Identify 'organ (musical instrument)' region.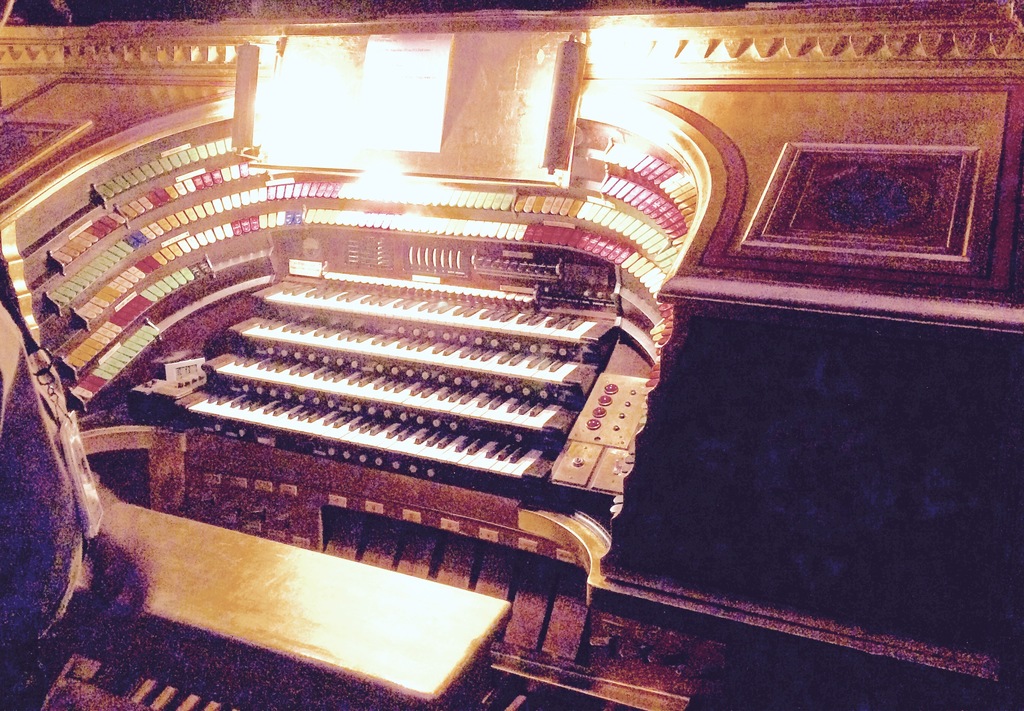
Region: 0/0/1021/710.
